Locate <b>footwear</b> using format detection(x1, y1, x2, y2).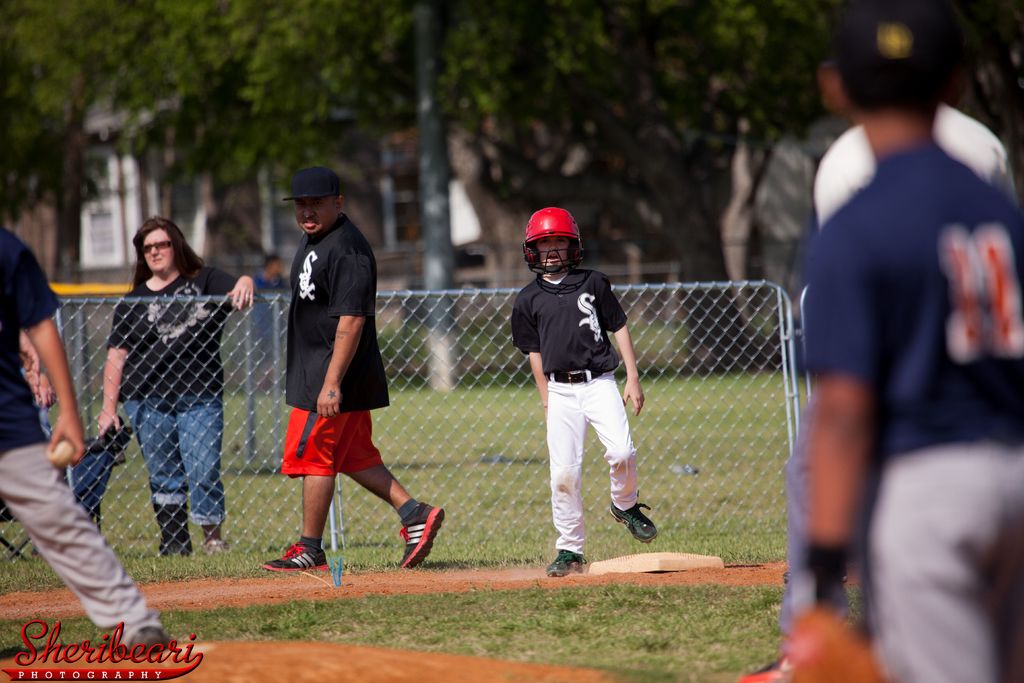
detection(612, 502, 657, 551).
